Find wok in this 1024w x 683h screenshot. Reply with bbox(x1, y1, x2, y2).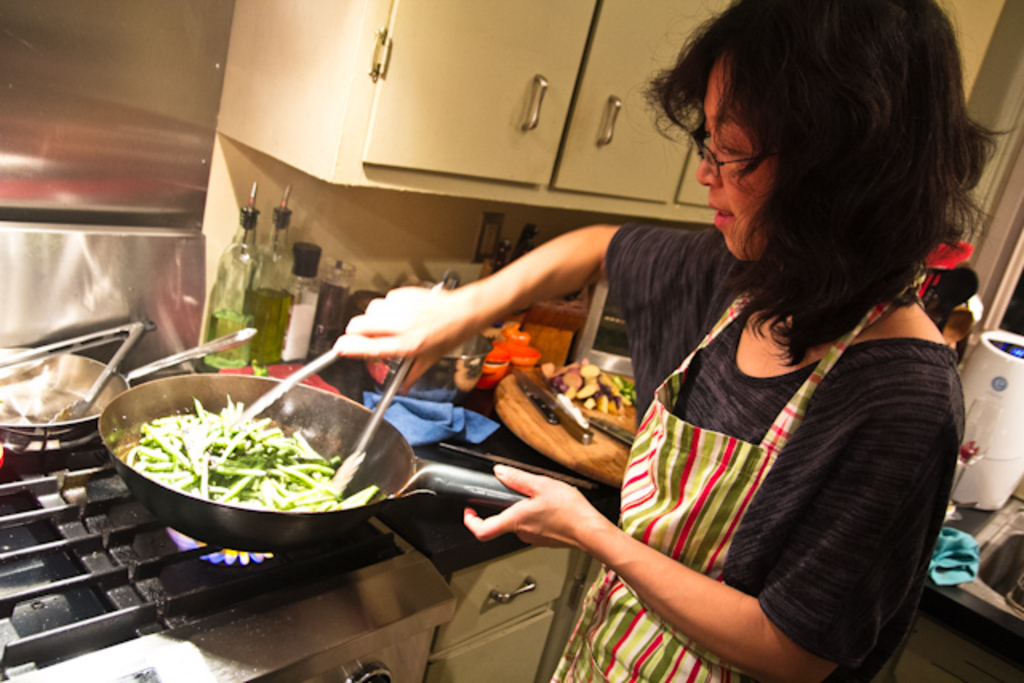
bbox(0, 306, 266, 440).
